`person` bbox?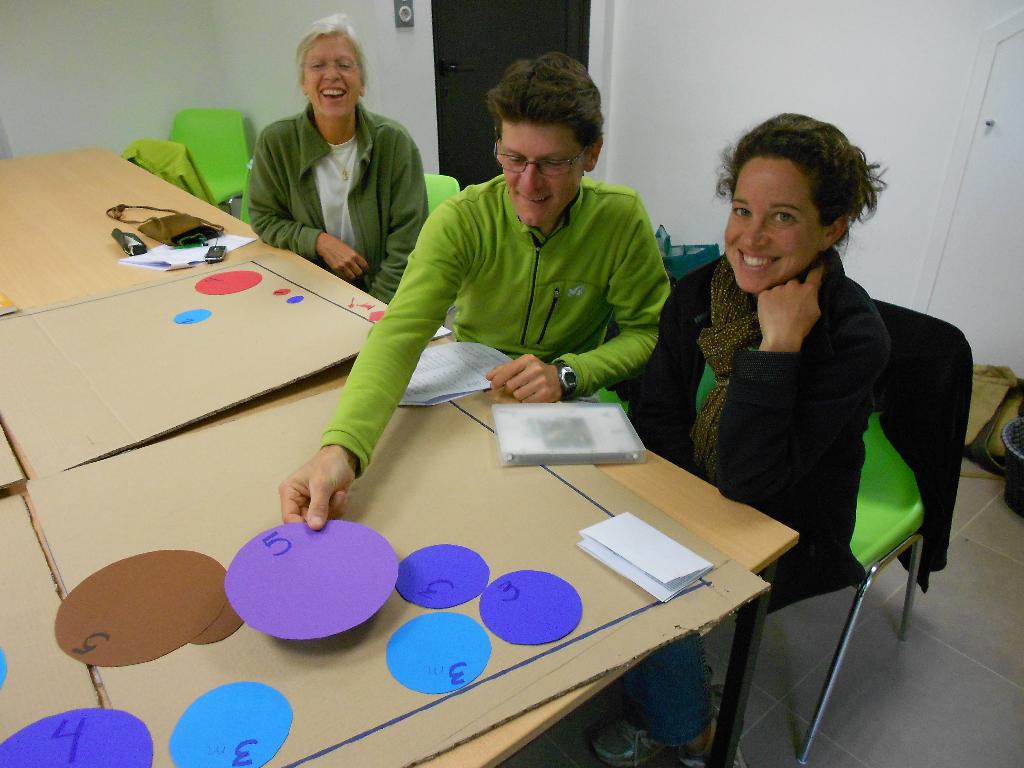
[245, 16, 423, 288]
